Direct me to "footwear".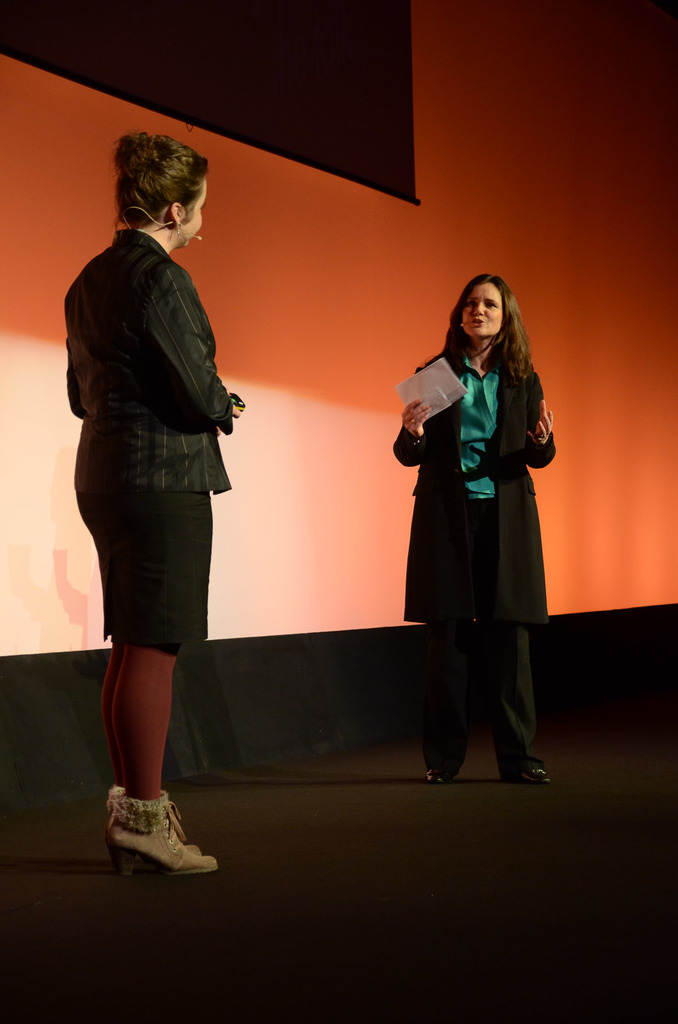
Direction: x1=102, y1=788, x2=190, y2=840.
